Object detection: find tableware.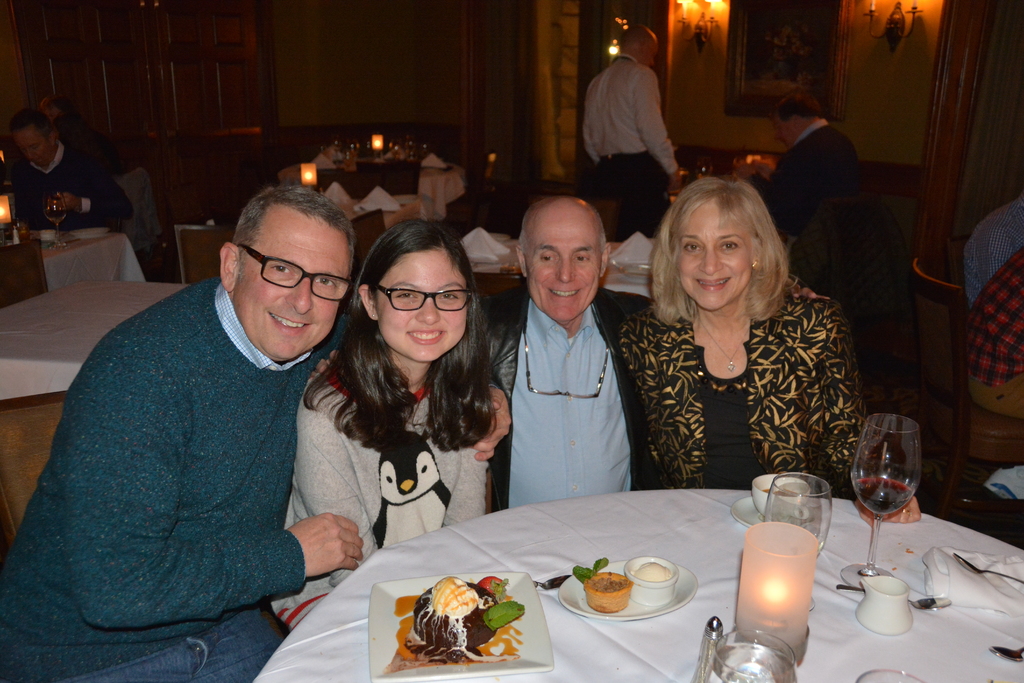
BBox(690, 616, 799, 682).
